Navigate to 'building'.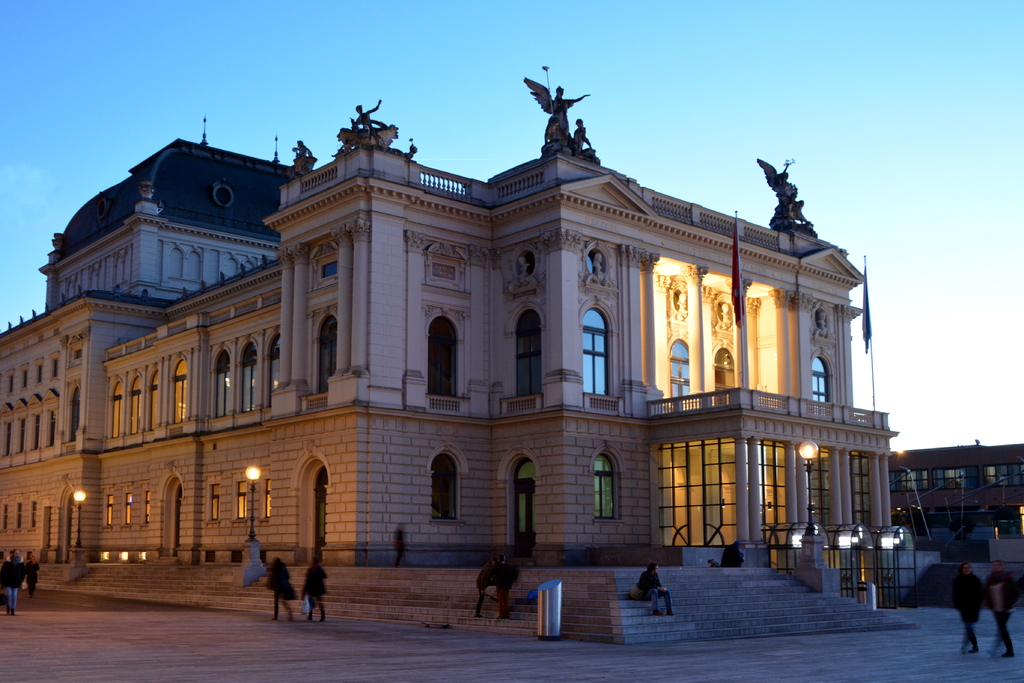
Navigation target: (left=0, top=59, right=894, bottom=652).
